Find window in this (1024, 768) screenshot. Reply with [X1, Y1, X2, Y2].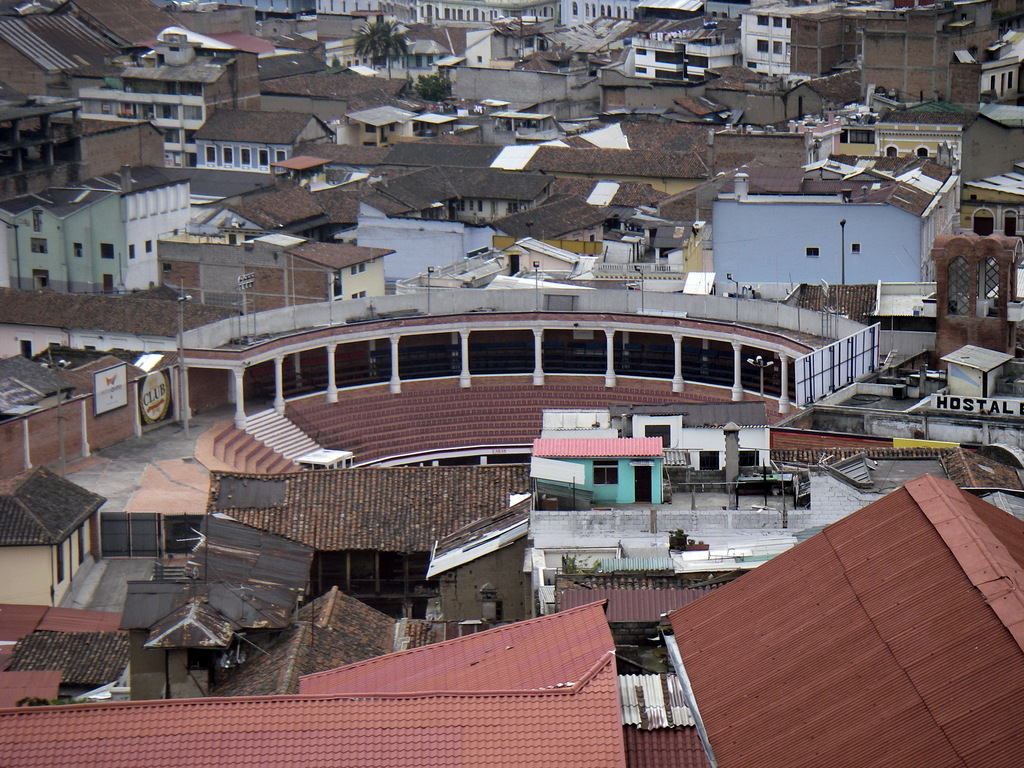
[806, 244, 821, 257].
